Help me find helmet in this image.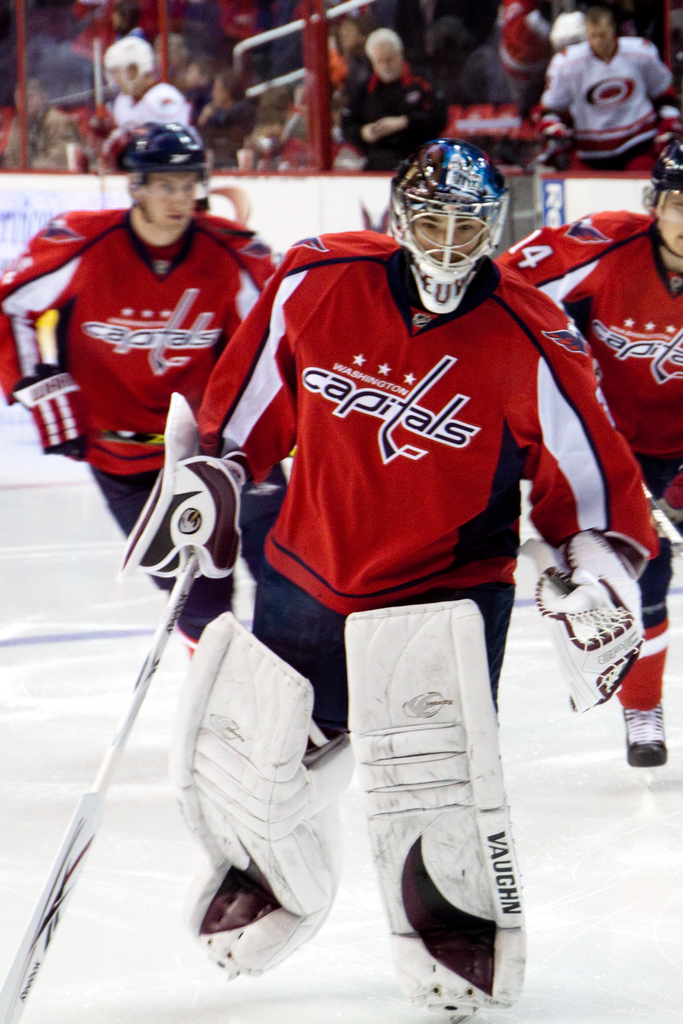
Found it: locate(648, 122, 682, 323).
